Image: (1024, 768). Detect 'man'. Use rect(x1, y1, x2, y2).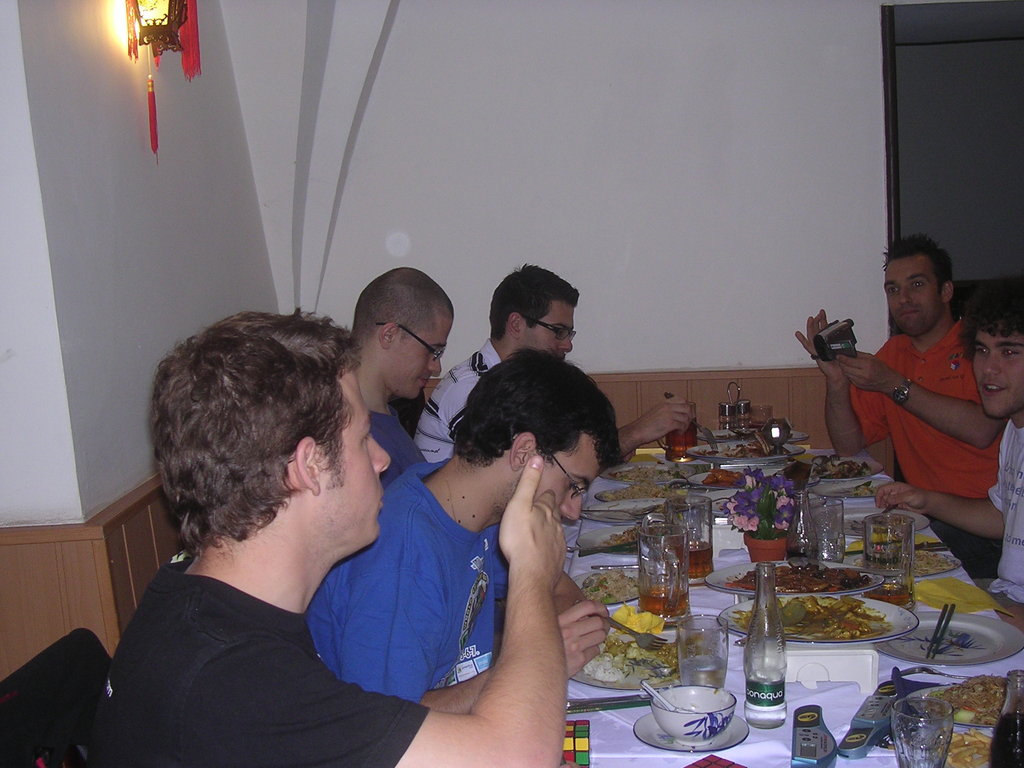
rect(297, 348, 611, 717).
